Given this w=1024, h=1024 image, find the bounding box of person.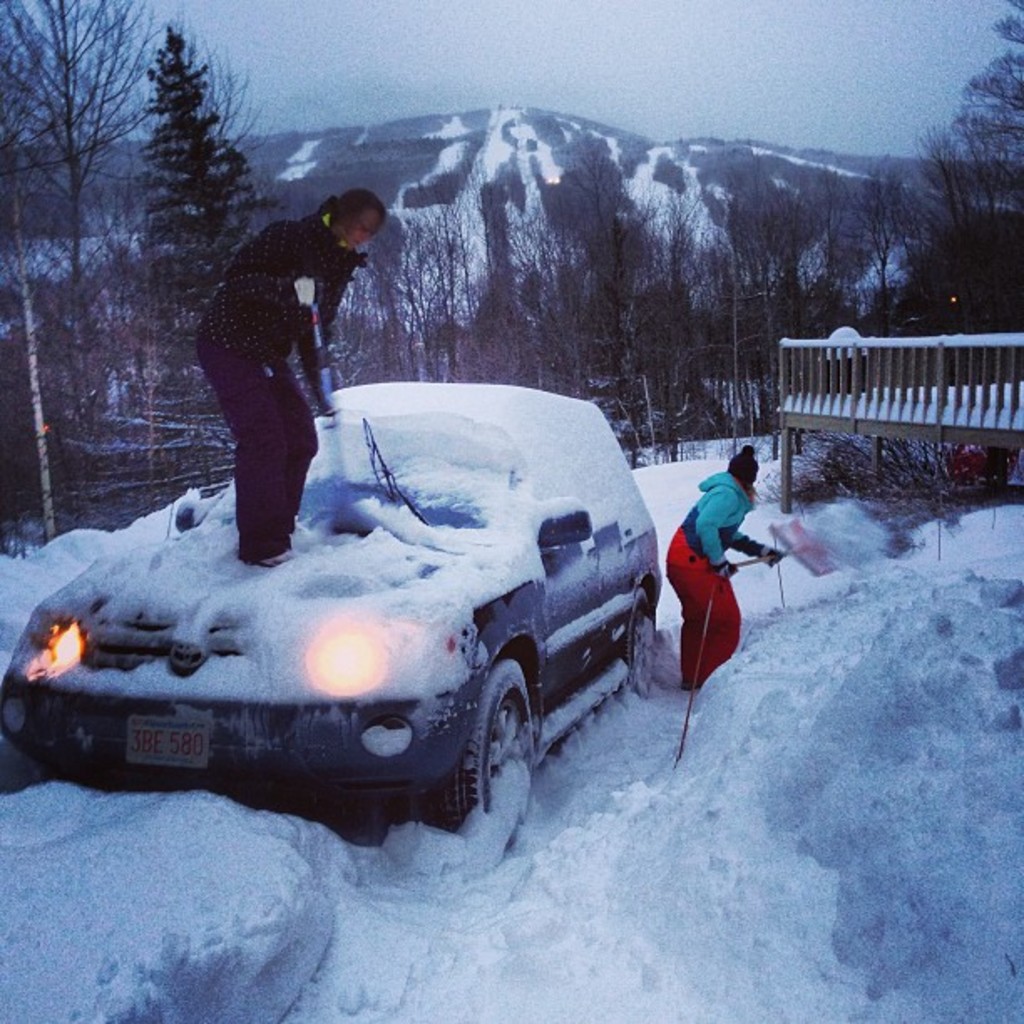
x1=664, y1=442, x2=786, y2=689.
